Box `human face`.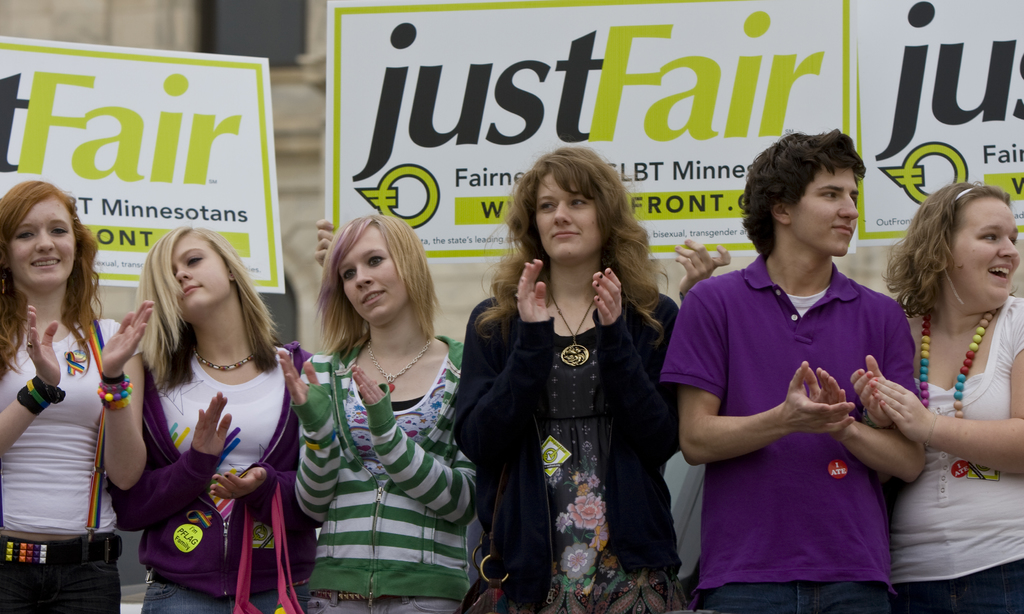
339/223/397/313.
